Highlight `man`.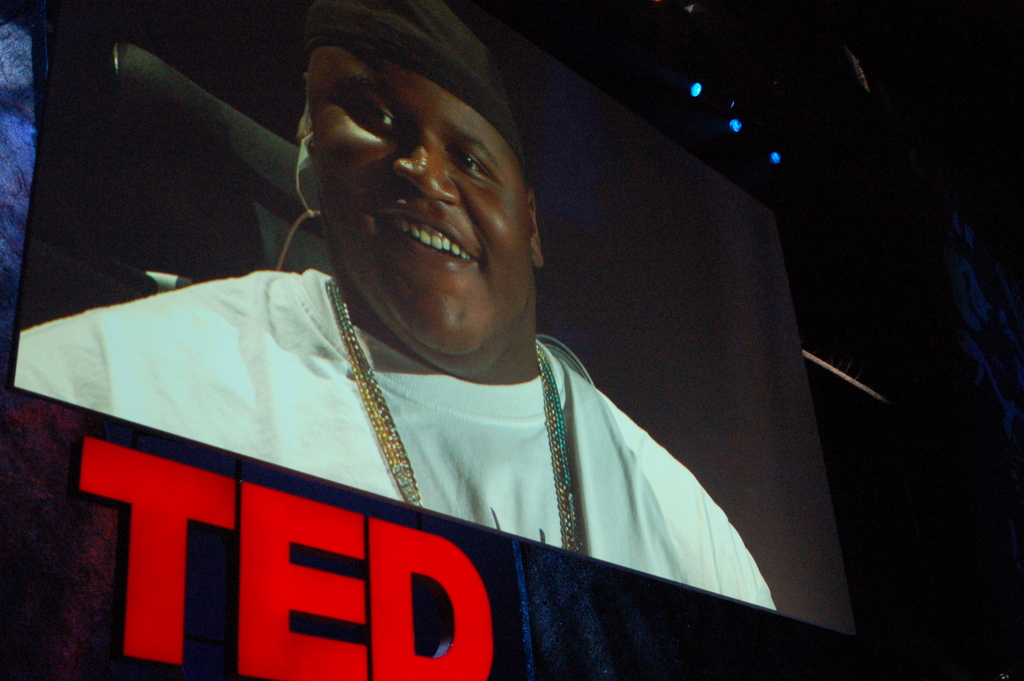
Highlighted region: x1=7, y1=0, x2=781, y2=613.
